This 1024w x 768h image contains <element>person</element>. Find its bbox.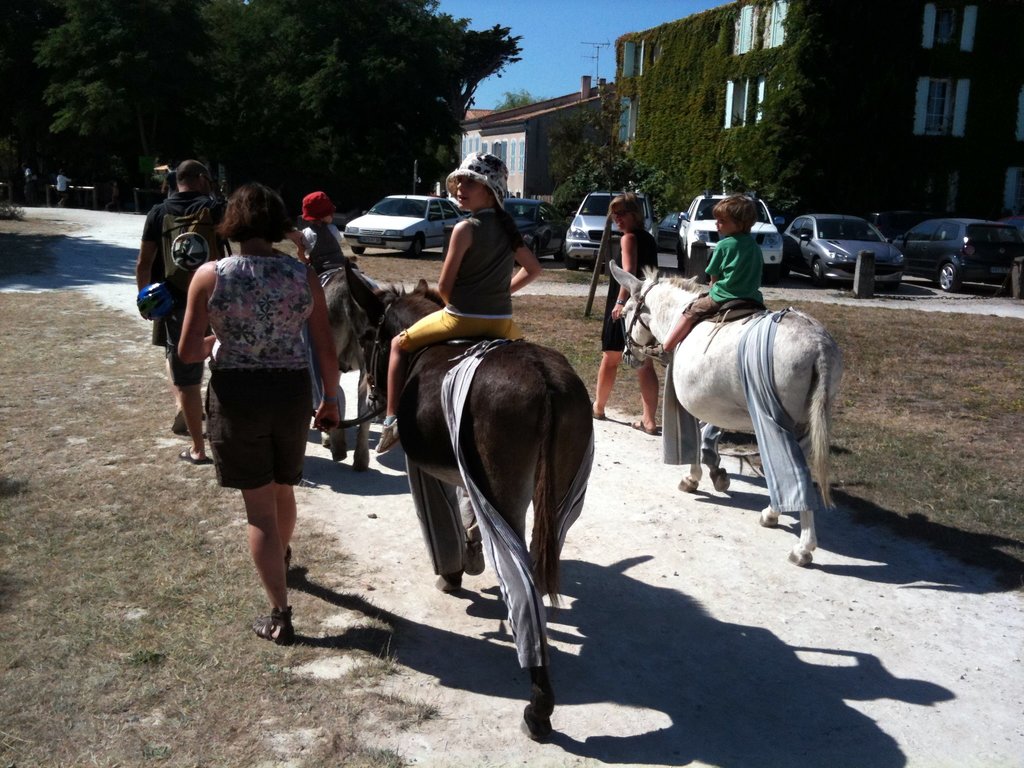
bbox=[591, 191, 656, 435].
